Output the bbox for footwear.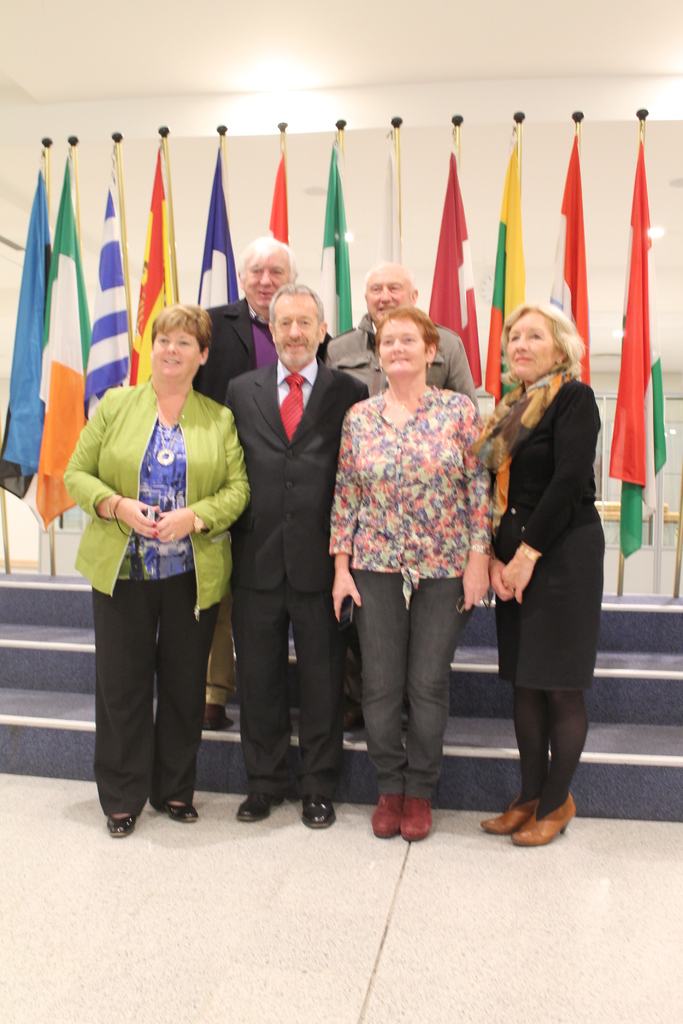
select_region(150, 800, 197, 824).
